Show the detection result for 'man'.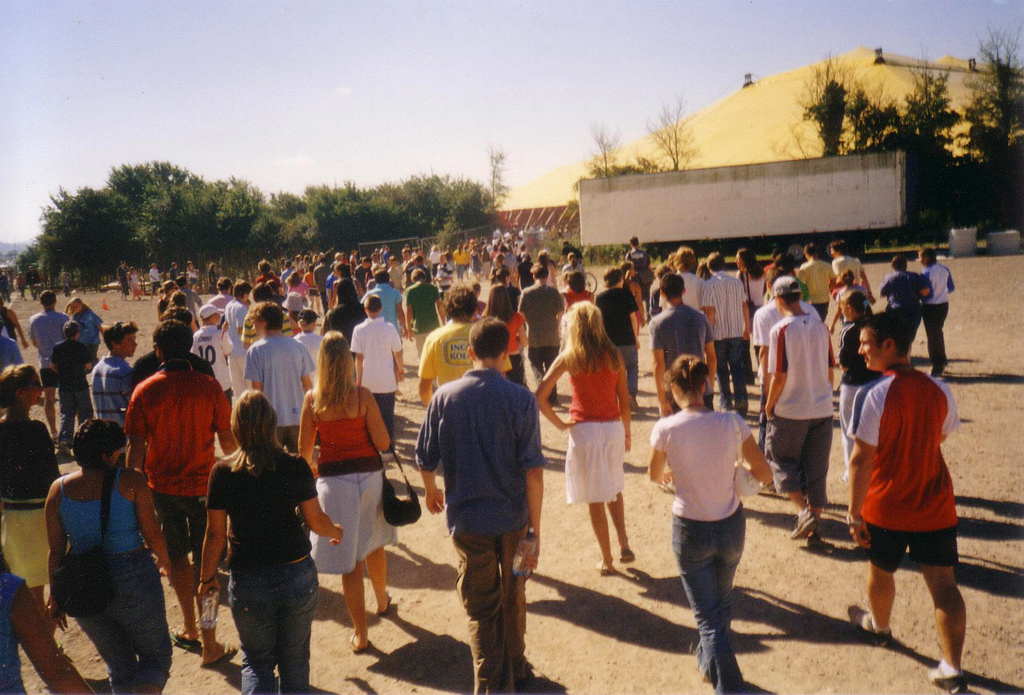
bbox(764, 275, 837, 551).
